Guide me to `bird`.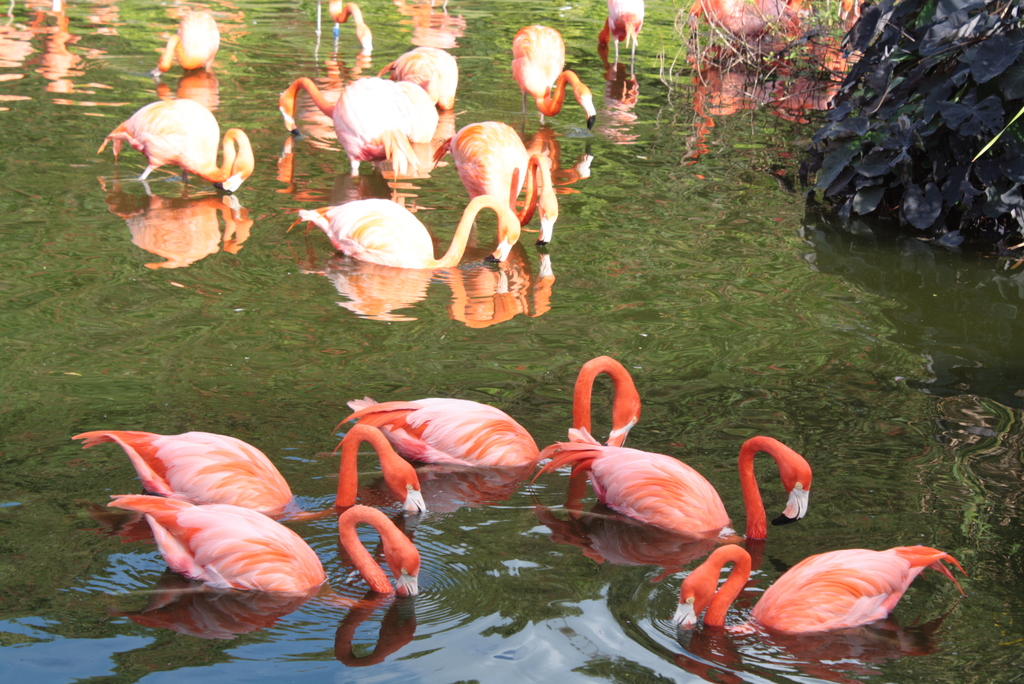
Guidance: {"left": 102, "top": 500, "right": 426, "bottom": 607}.
